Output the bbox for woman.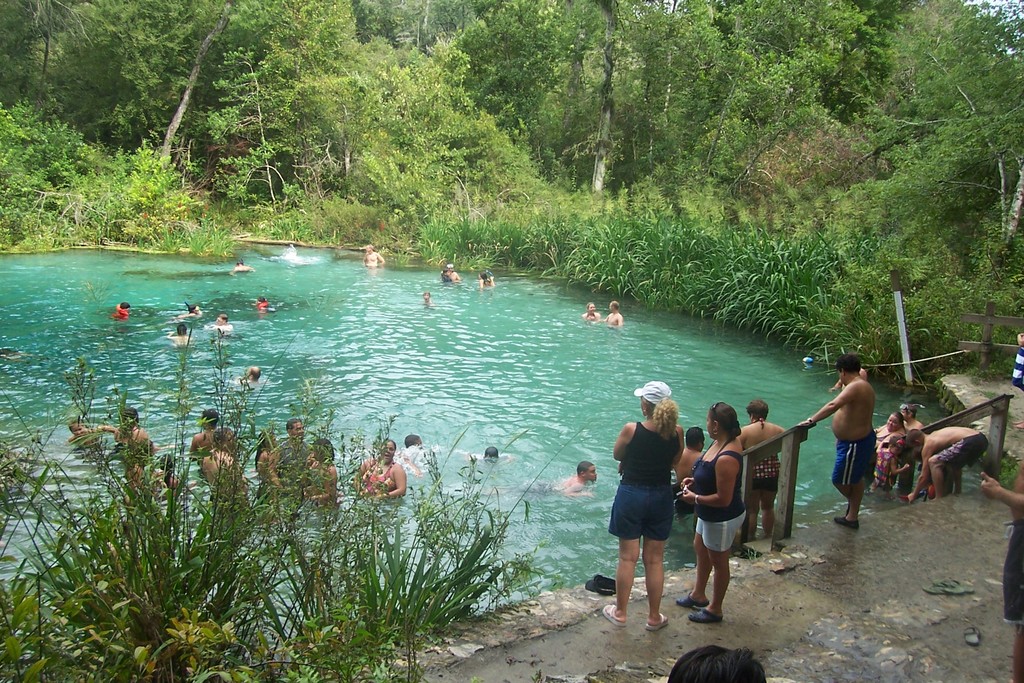
bbox=(254, 426, 291, 492).
